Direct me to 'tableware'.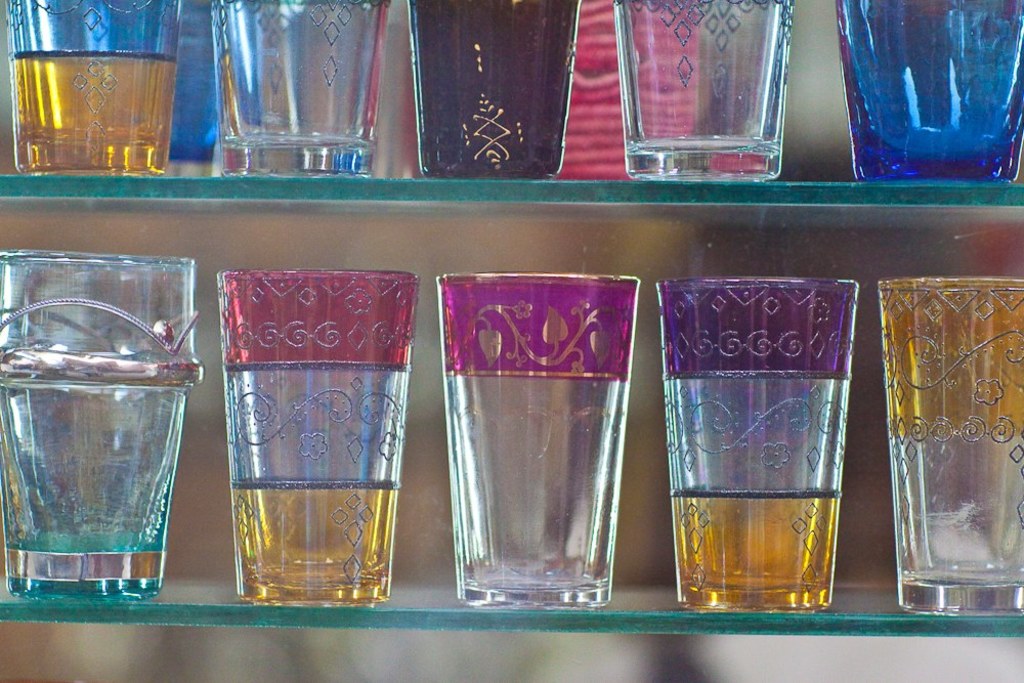
Direction: box=[654, 274, 863, 608].
